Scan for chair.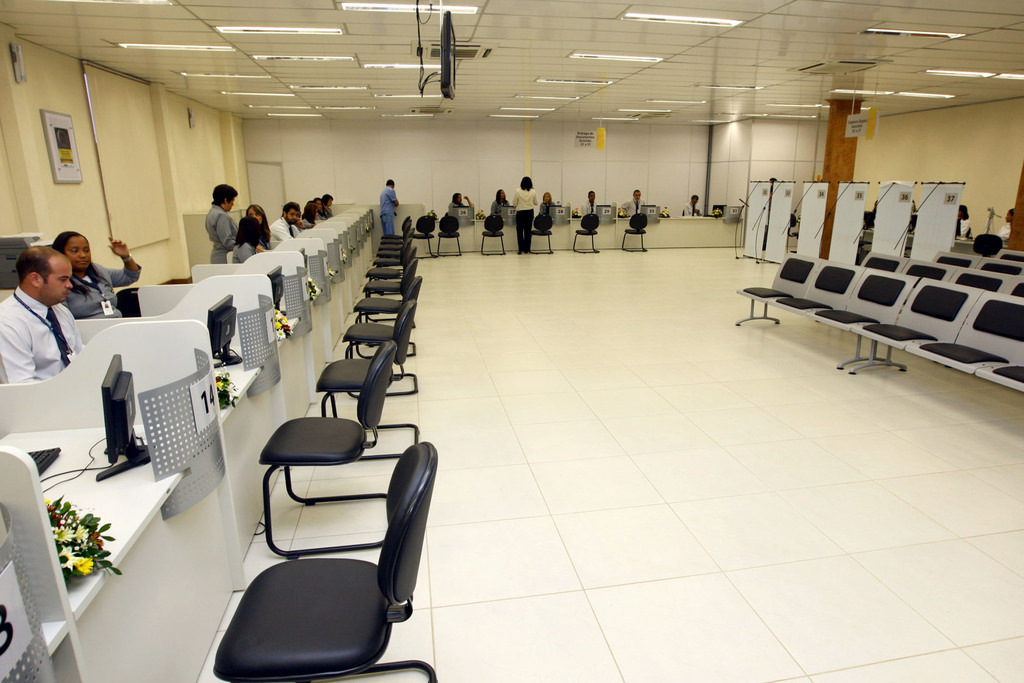
Scan result: box(372, 229, 417, 270).
